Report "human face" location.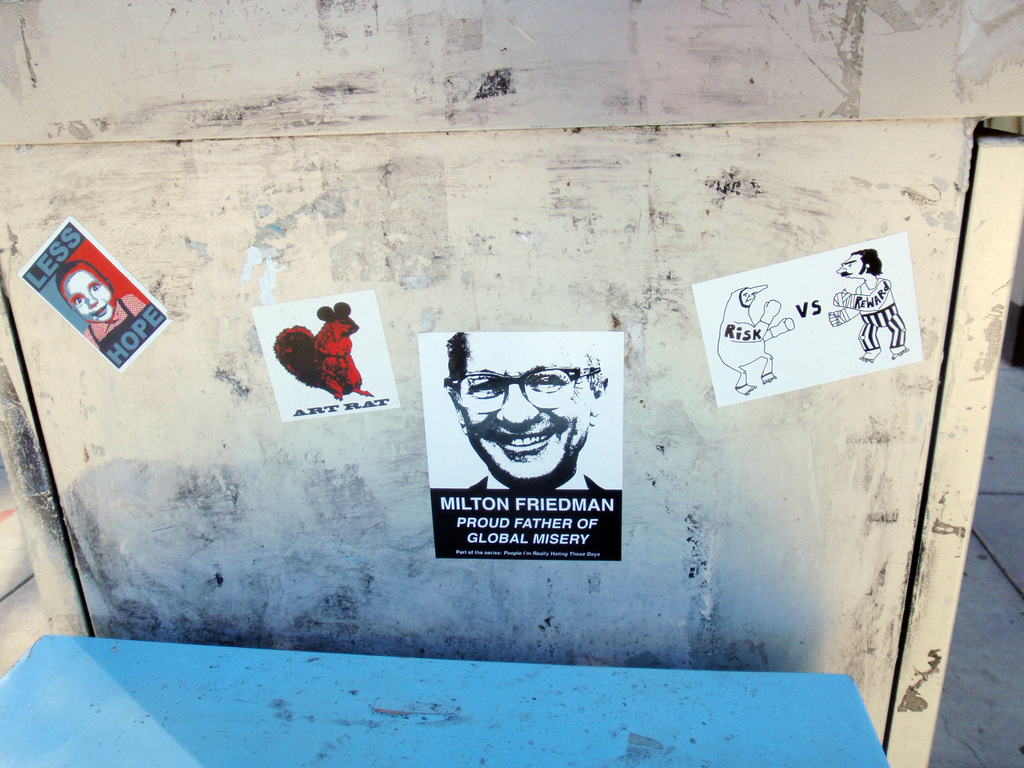
Report: bbox(837, 254, 863, 278).
